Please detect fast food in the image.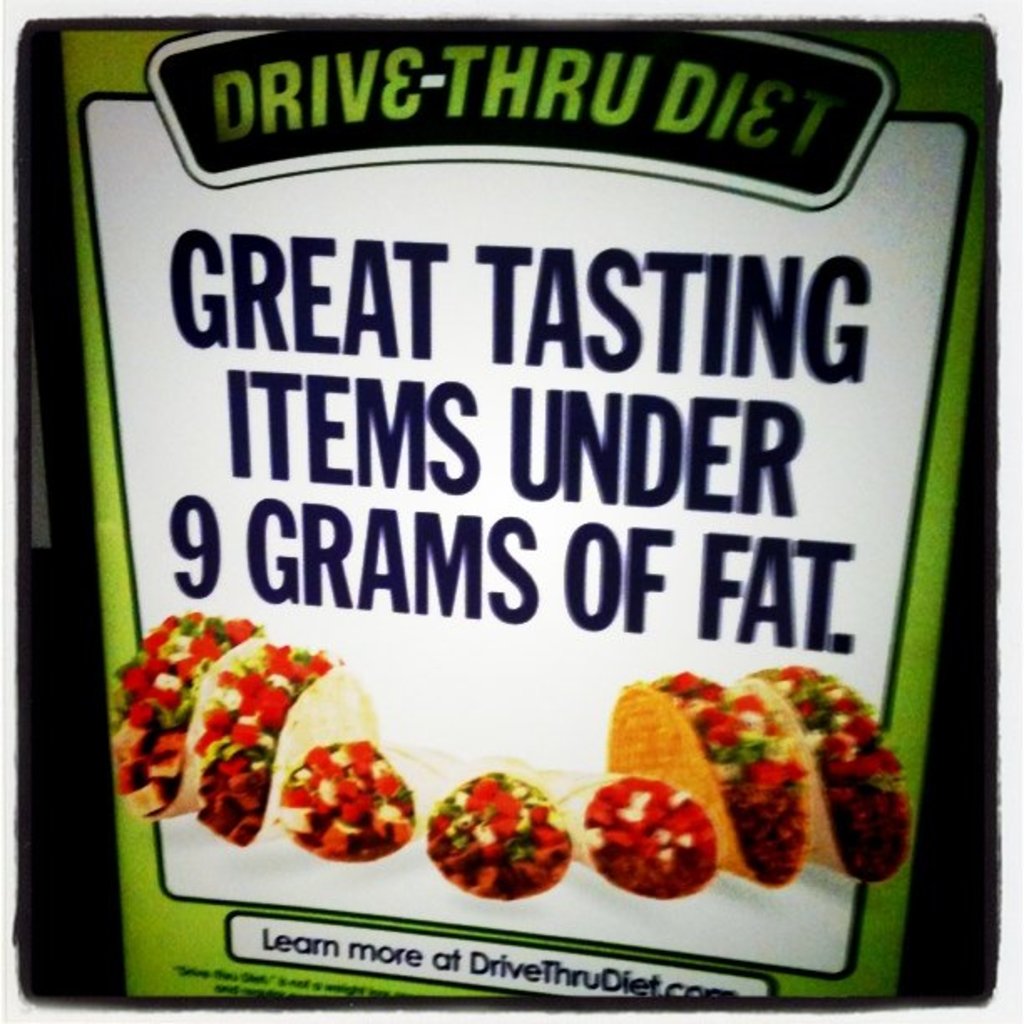
750/663/910/900.
